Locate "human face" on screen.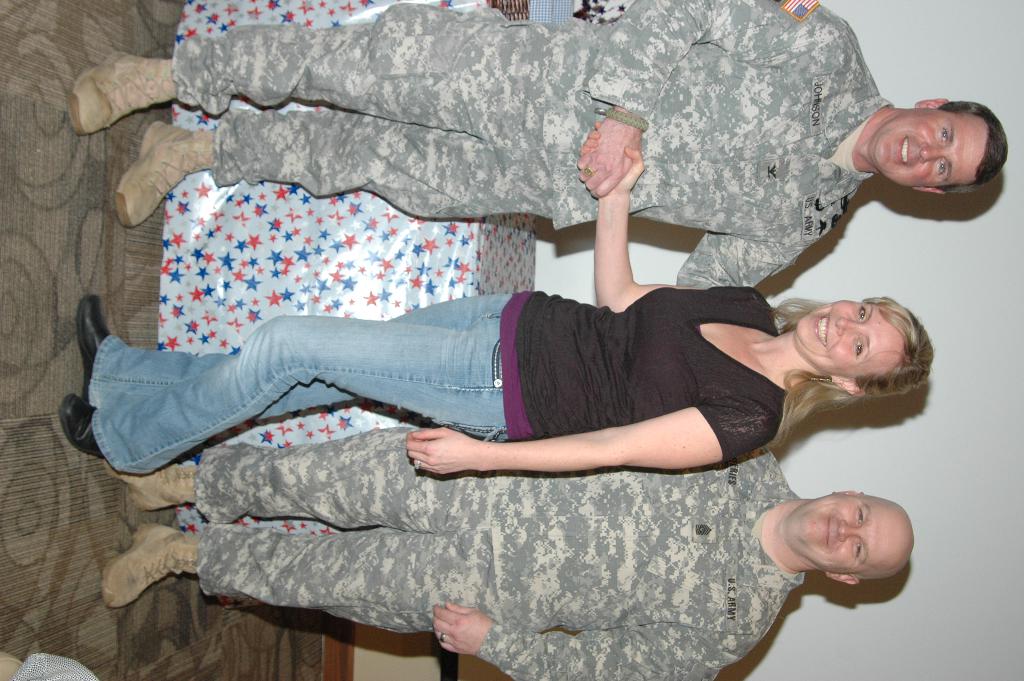
On screen at x1=789 y1=489 x2=909 y2=573.
